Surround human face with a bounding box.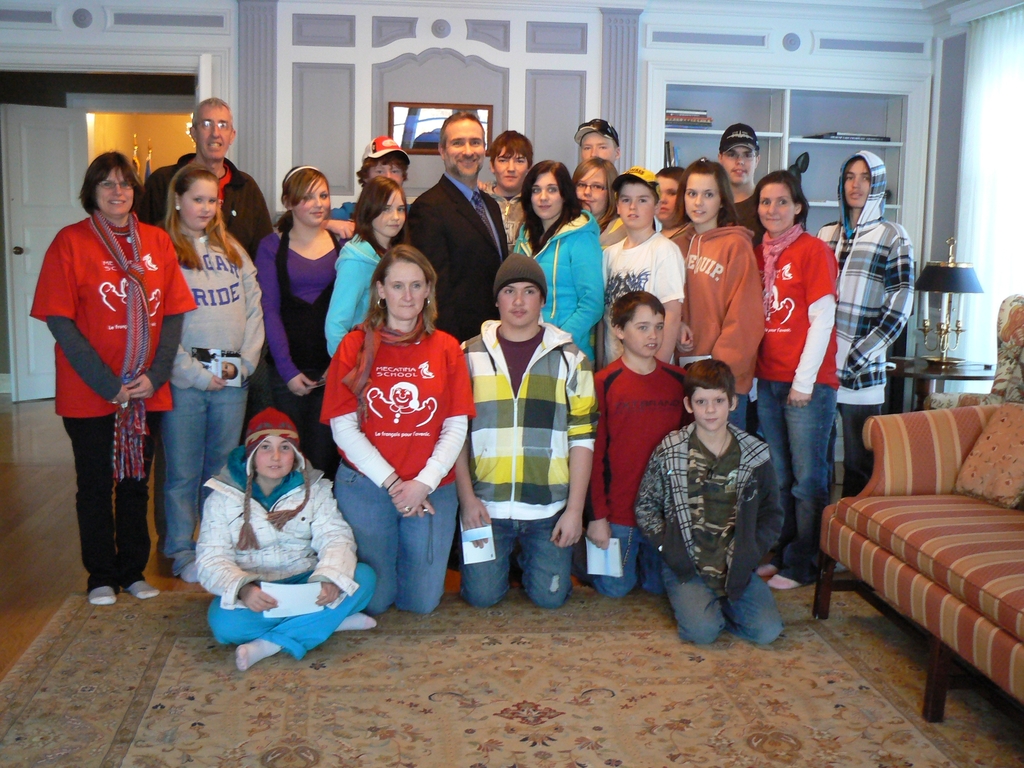
rect(689, 382, 730, 431).
